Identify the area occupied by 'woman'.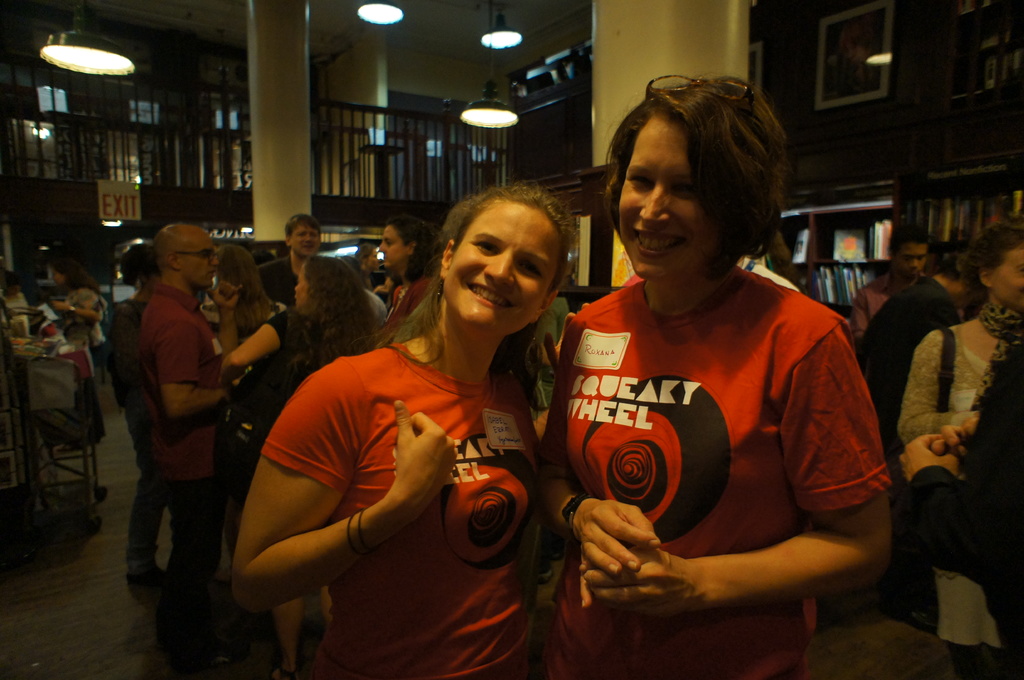
Area: box(539, 67, 886, 679).
